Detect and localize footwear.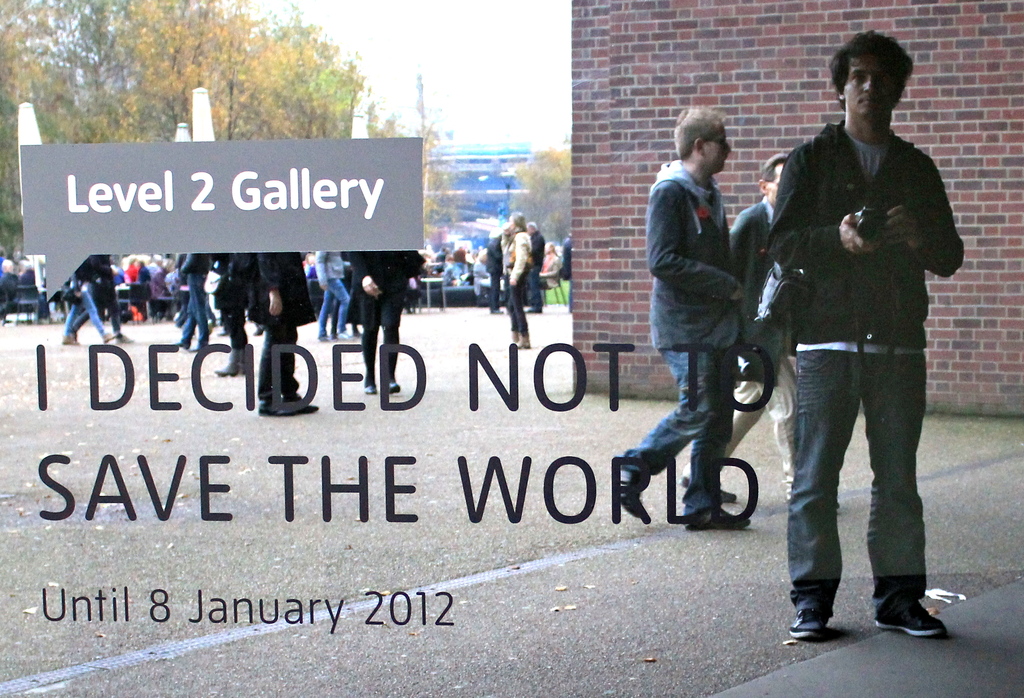
Localized at box=[685, 505, 753, 534].
